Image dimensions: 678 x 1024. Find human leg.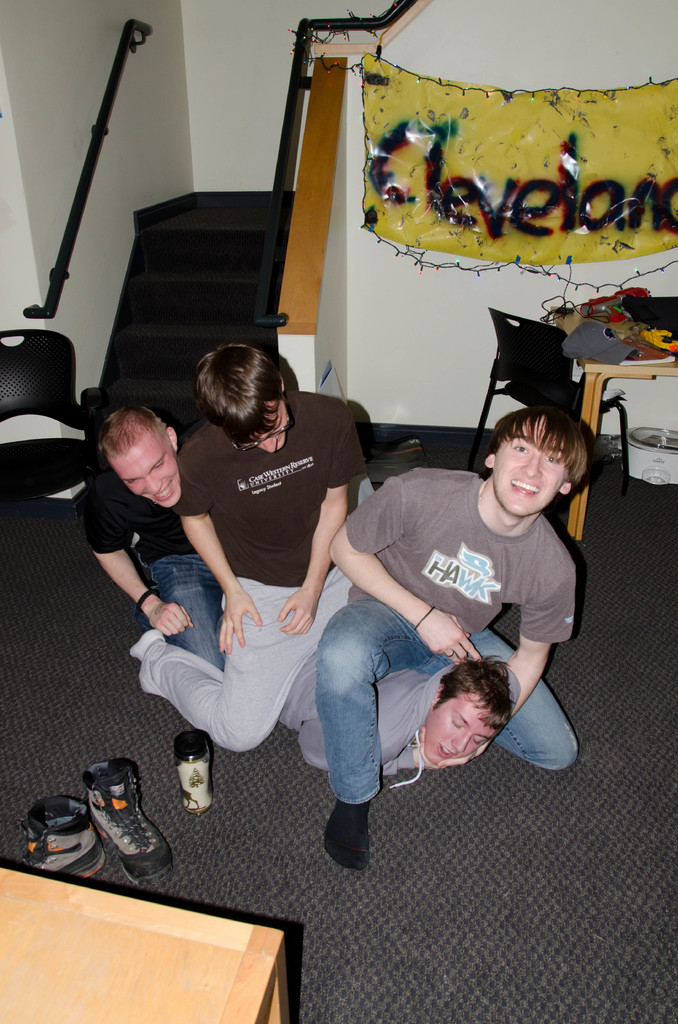
{"x1": 118, "y1": 591, "x2": 325, "y2": 764}.
